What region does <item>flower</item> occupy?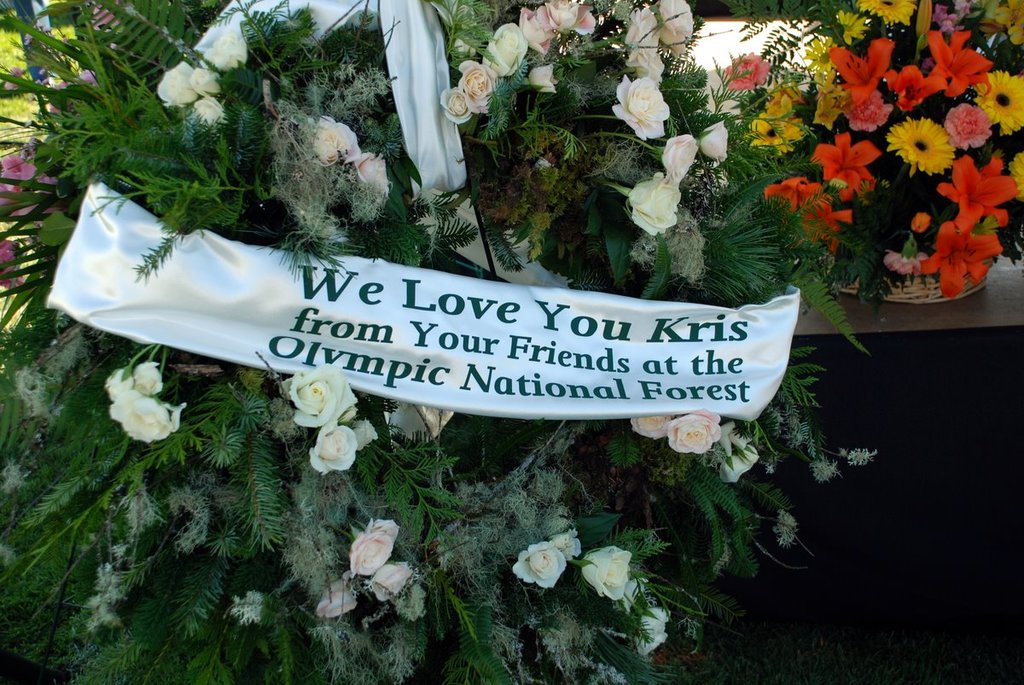
715/424/762/482.
